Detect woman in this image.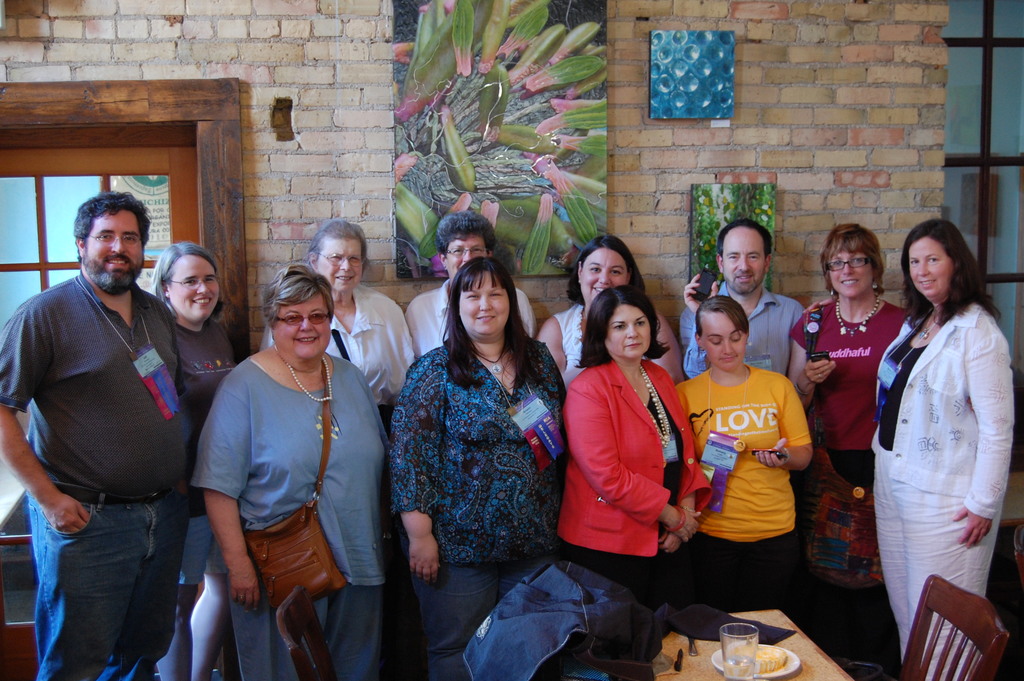
Detection: region(770, 223, 913, 655).
